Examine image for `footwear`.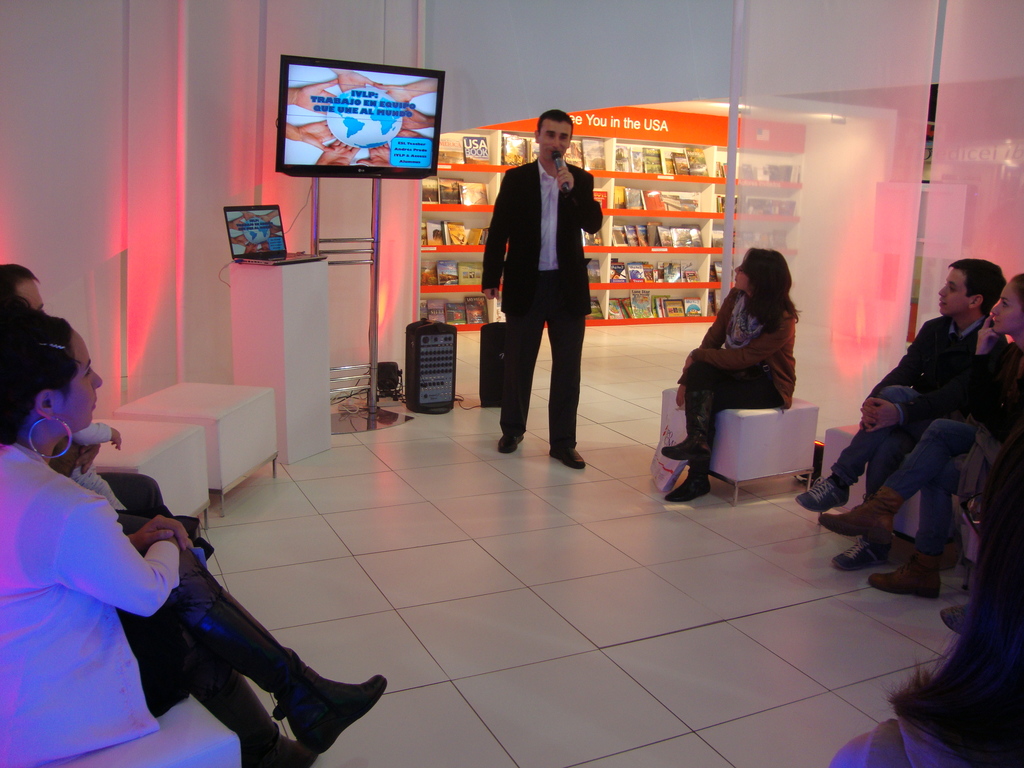
Examination result: (940, 604, 968, 635).
